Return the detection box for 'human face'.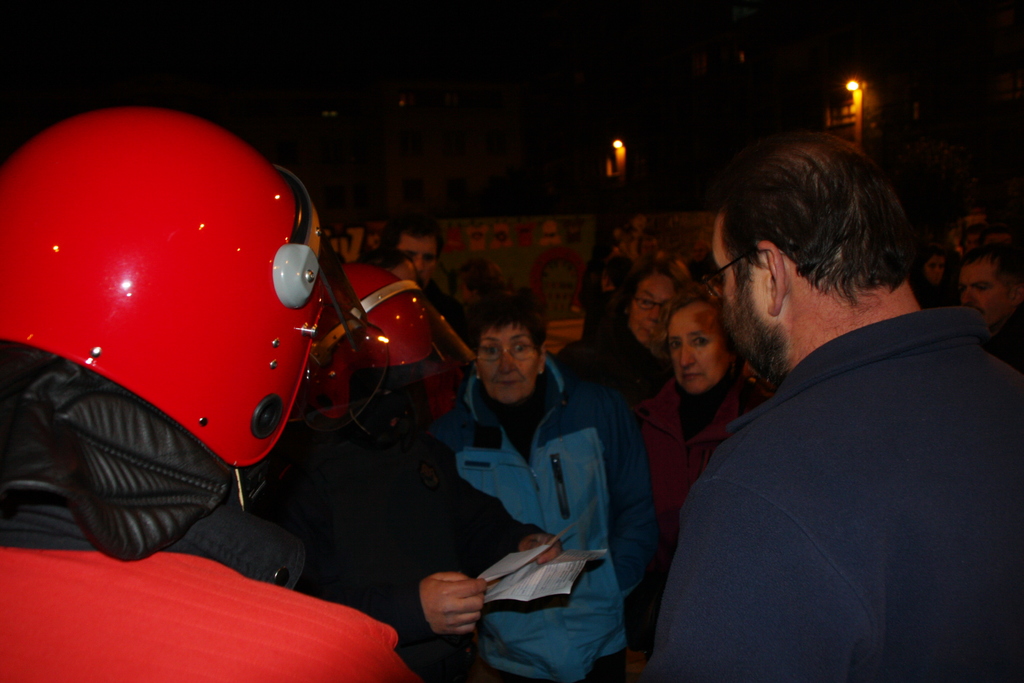
636 273 671 339.
